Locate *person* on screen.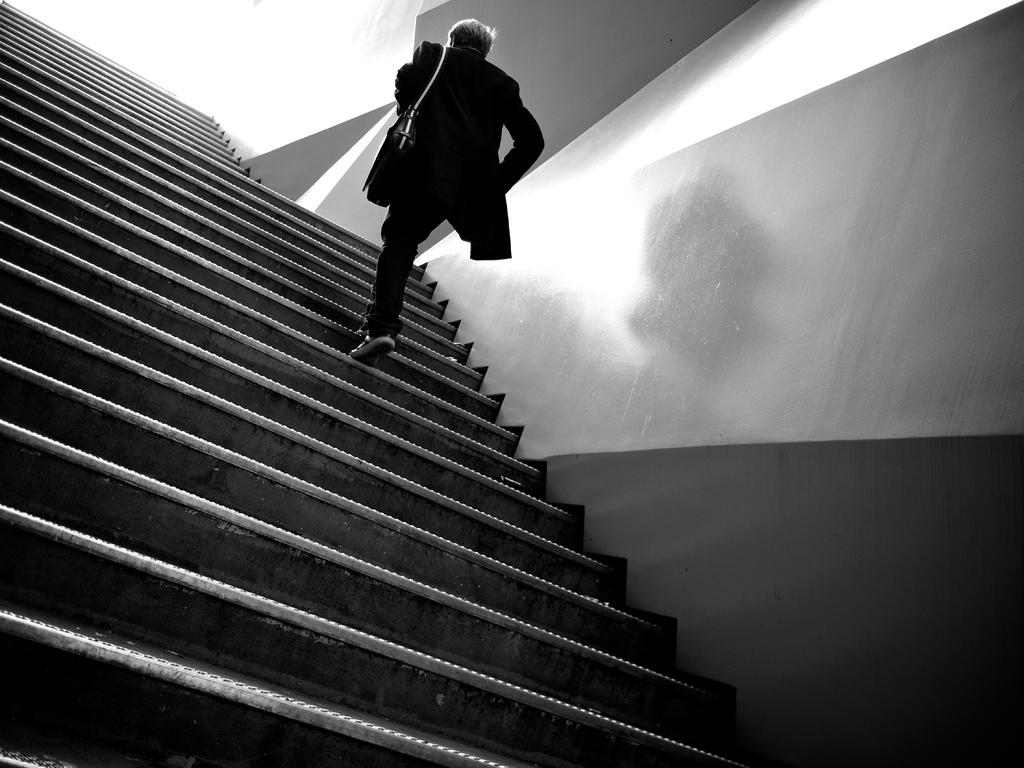
On screen at box(346, 6, 538, 354).
